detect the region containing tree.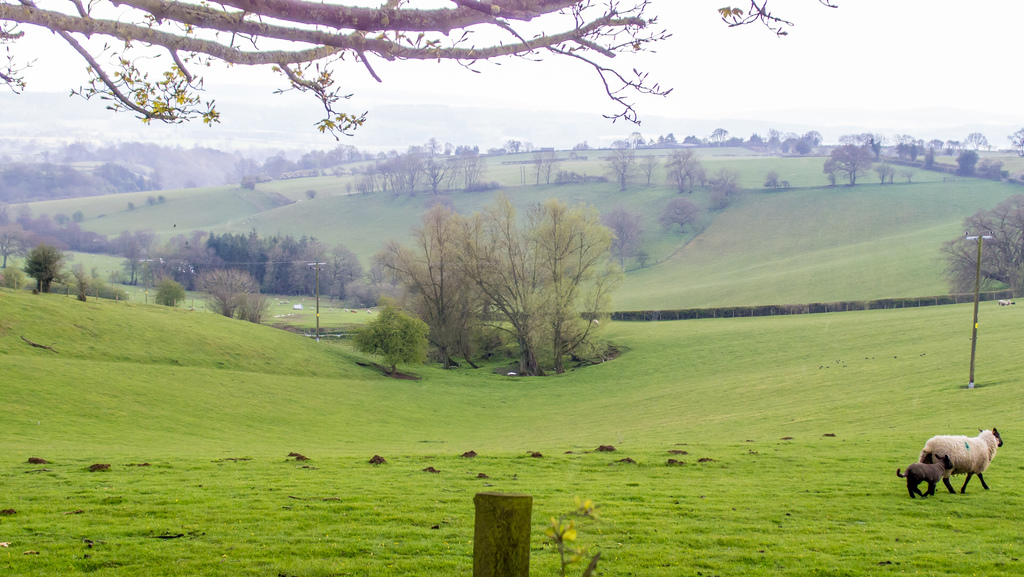
[left=28, top=244, right=70, bottom=295].
